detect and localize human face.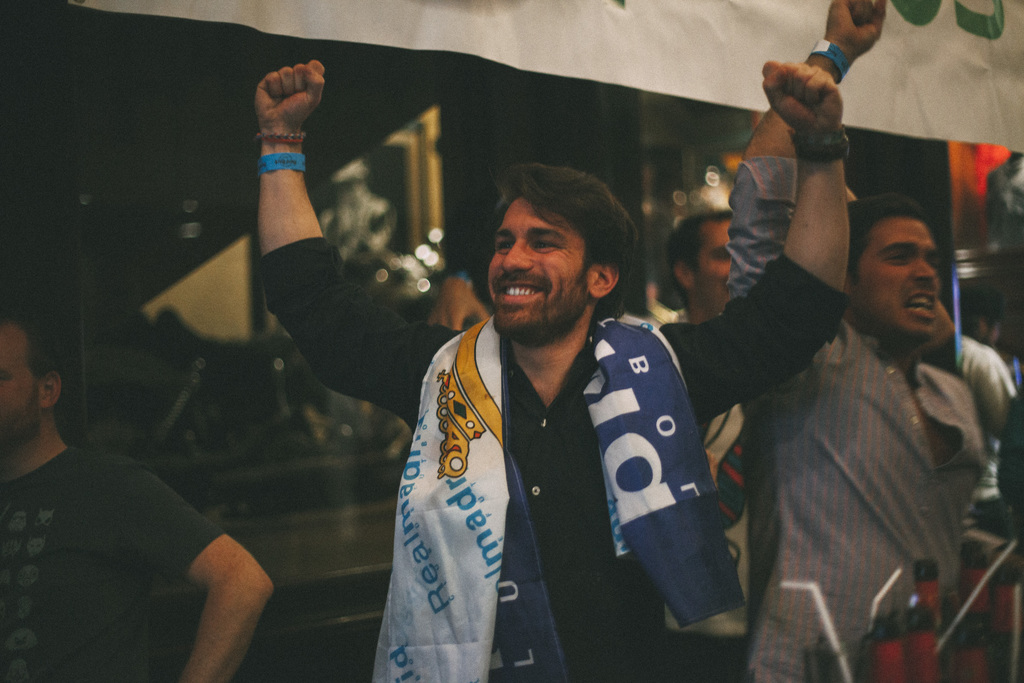
Localized at (4,319,34,434).
